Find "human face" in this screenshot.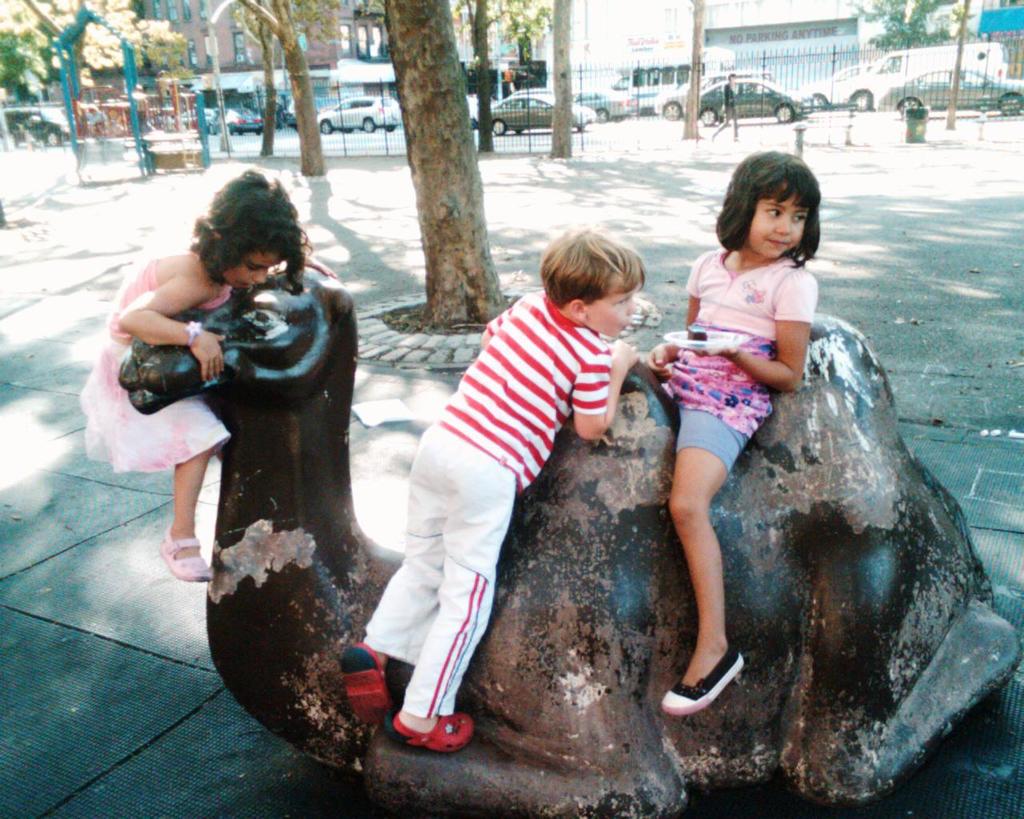
The bounding box for "human face" is bbox=(753, 184, 804, 256).
